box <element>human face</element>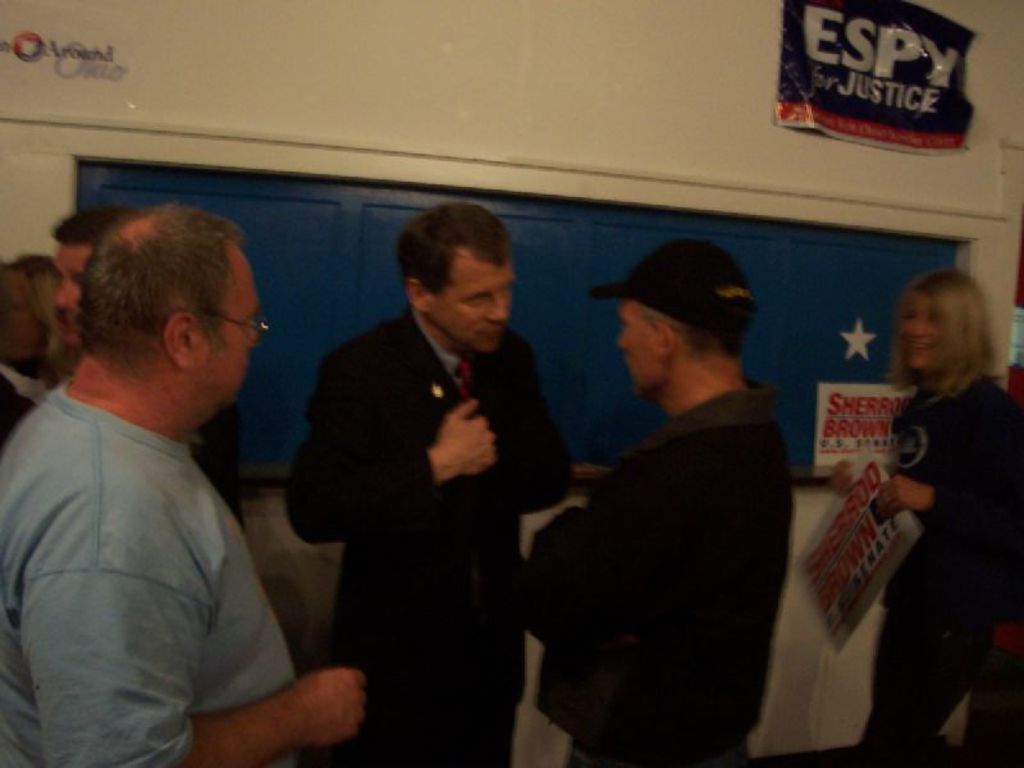
(left=618, top=303, right=659, bottom=393)
